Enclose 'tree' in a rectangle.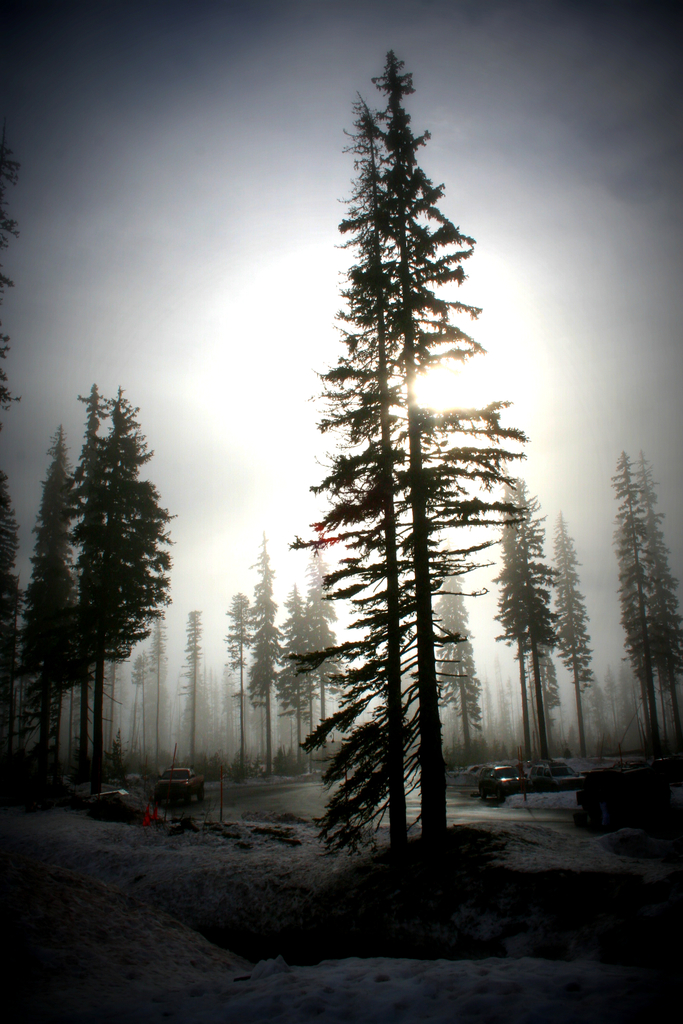
bbox(549, 509, 591, 767).
